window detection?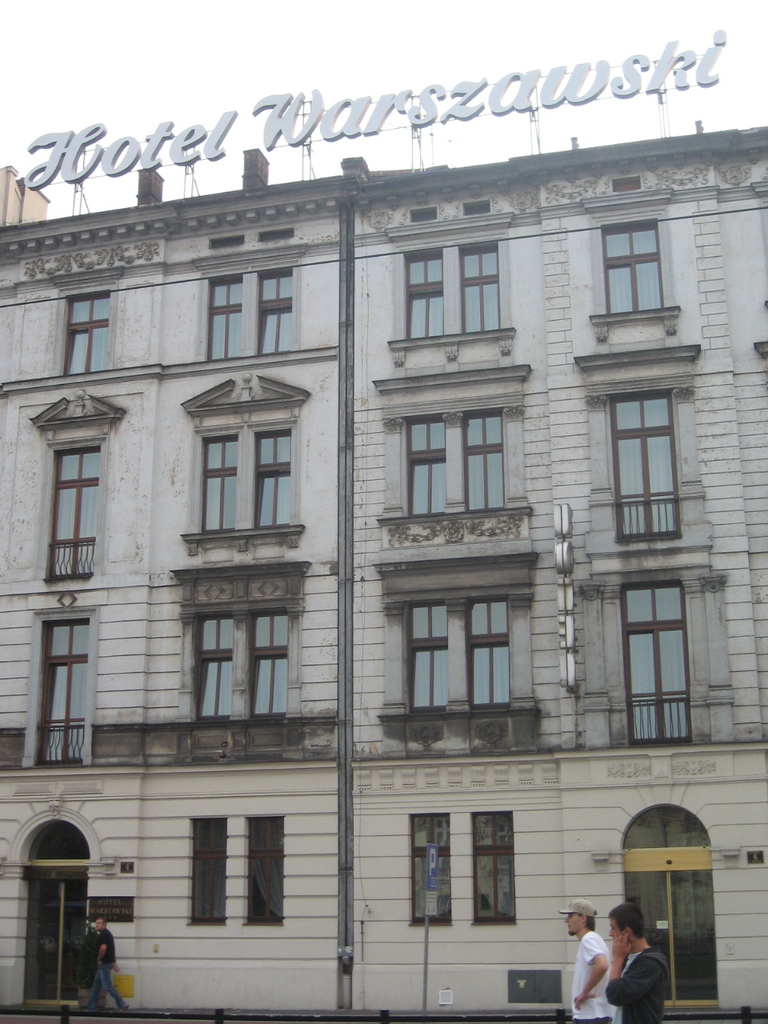
<region>410, 816, 450, 926</region>
